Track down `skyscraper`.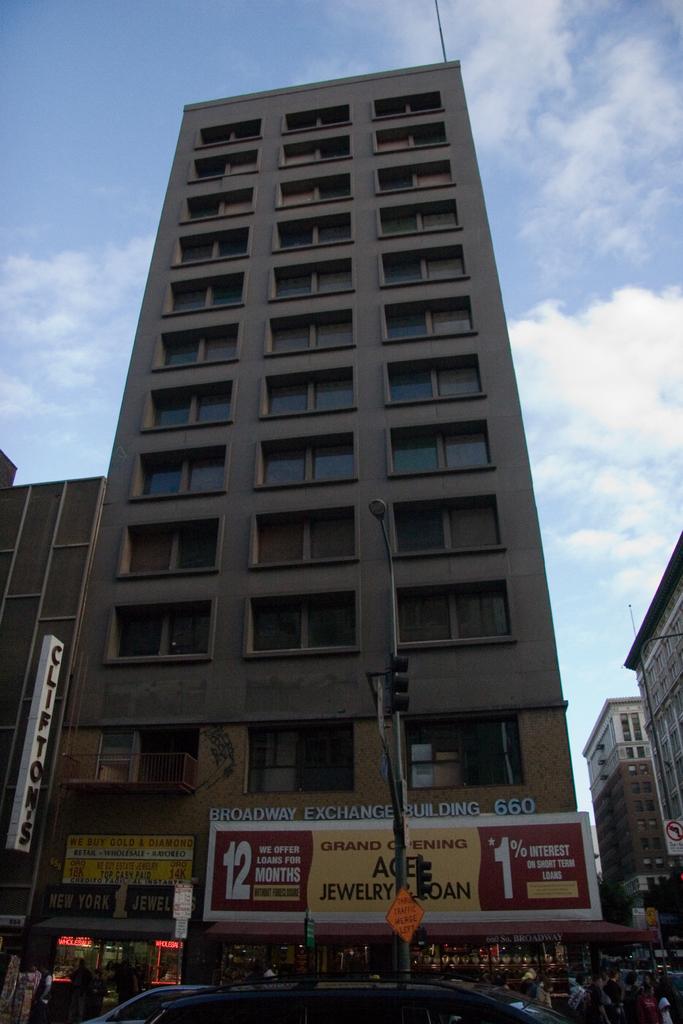
Tracked to (x1=0, y1=452, x2=114, y2=988).
